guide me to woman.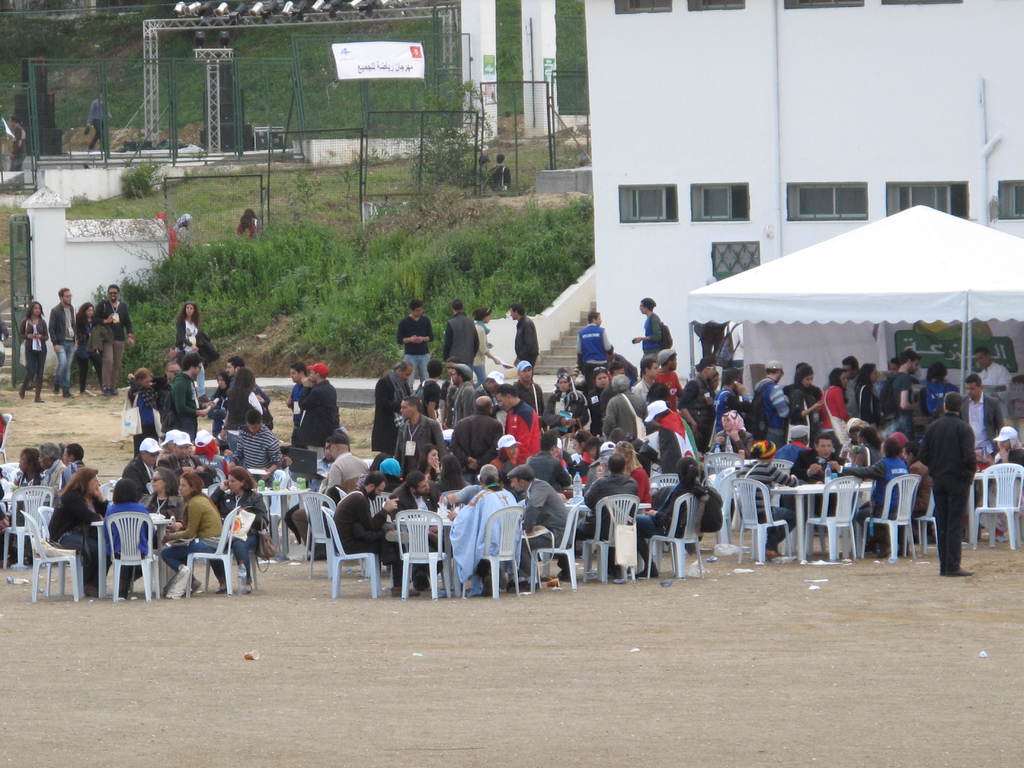
Guidance: pyautogui.locateOnScreen(810, 371, 850, 435).
